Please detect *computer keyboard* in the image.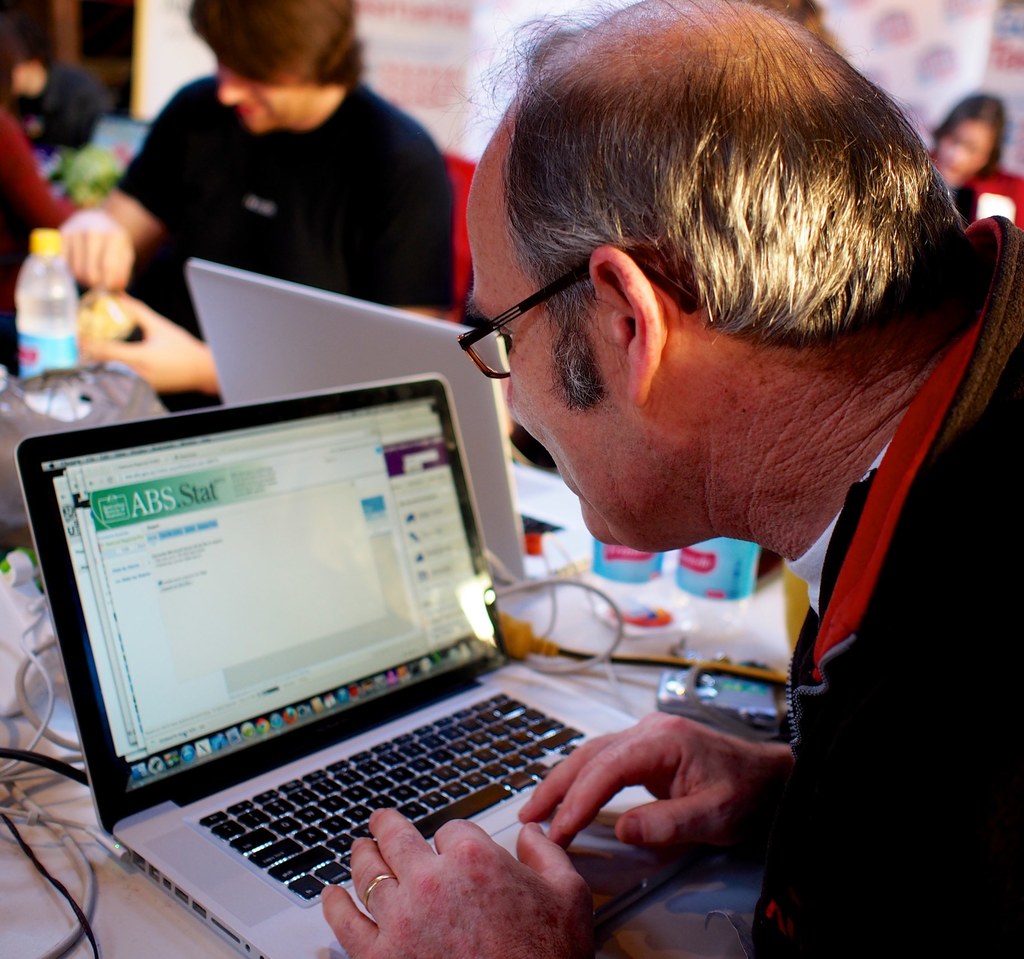
515/509/564/538.
